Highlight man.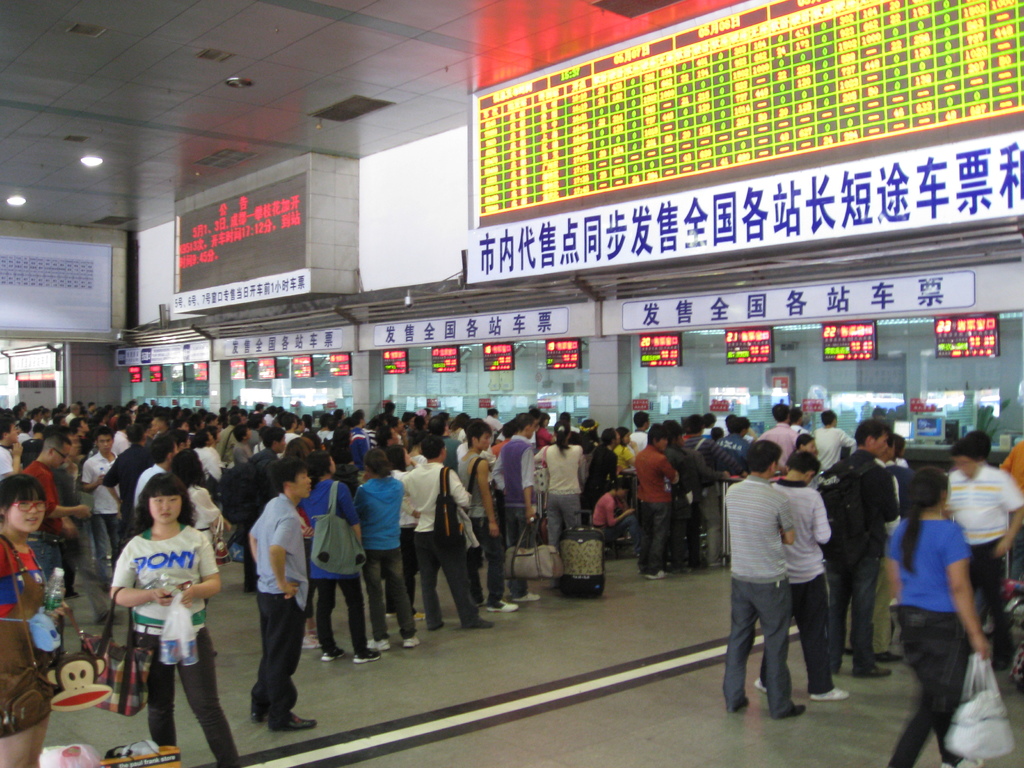
Highlighted region: <region>246, 458, 319, 724</region>.
